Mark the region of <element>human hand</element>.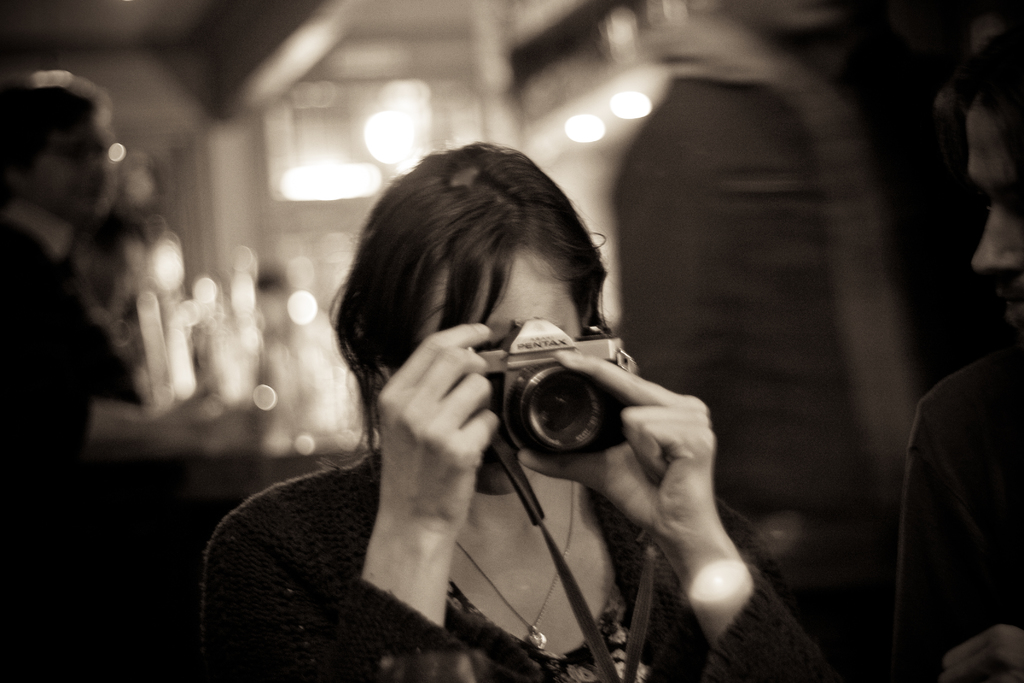
Region: (580, 352, 788, 647).
